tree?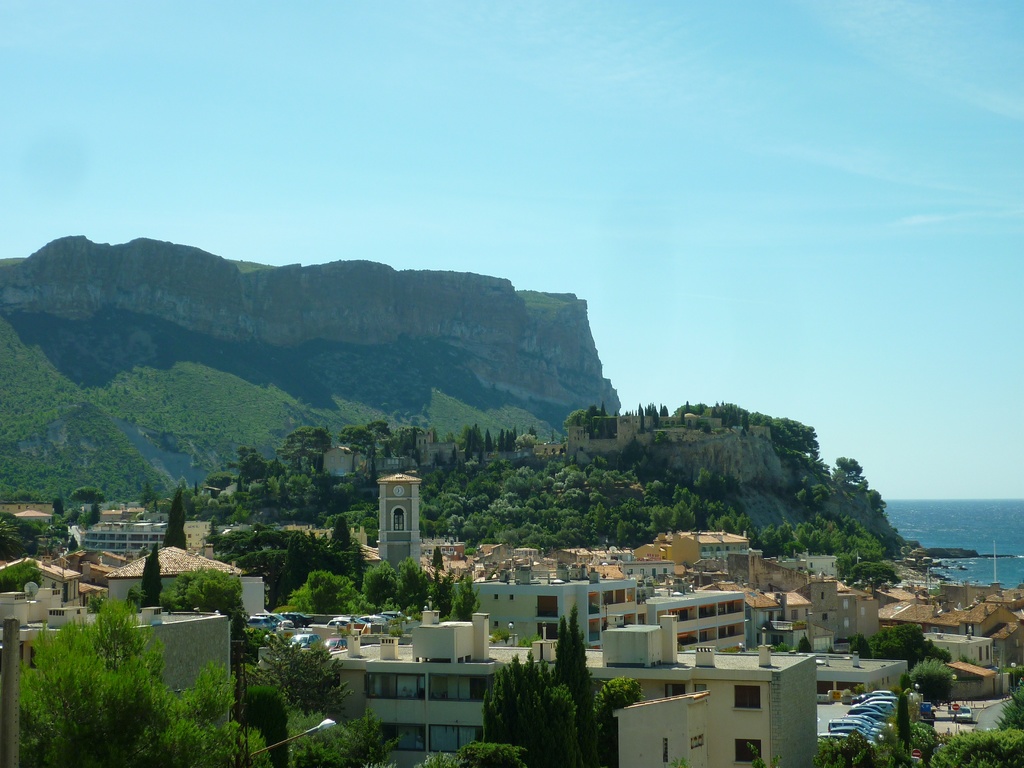
pyautogui.locateOnScreen(253, 637, 336, 712)
